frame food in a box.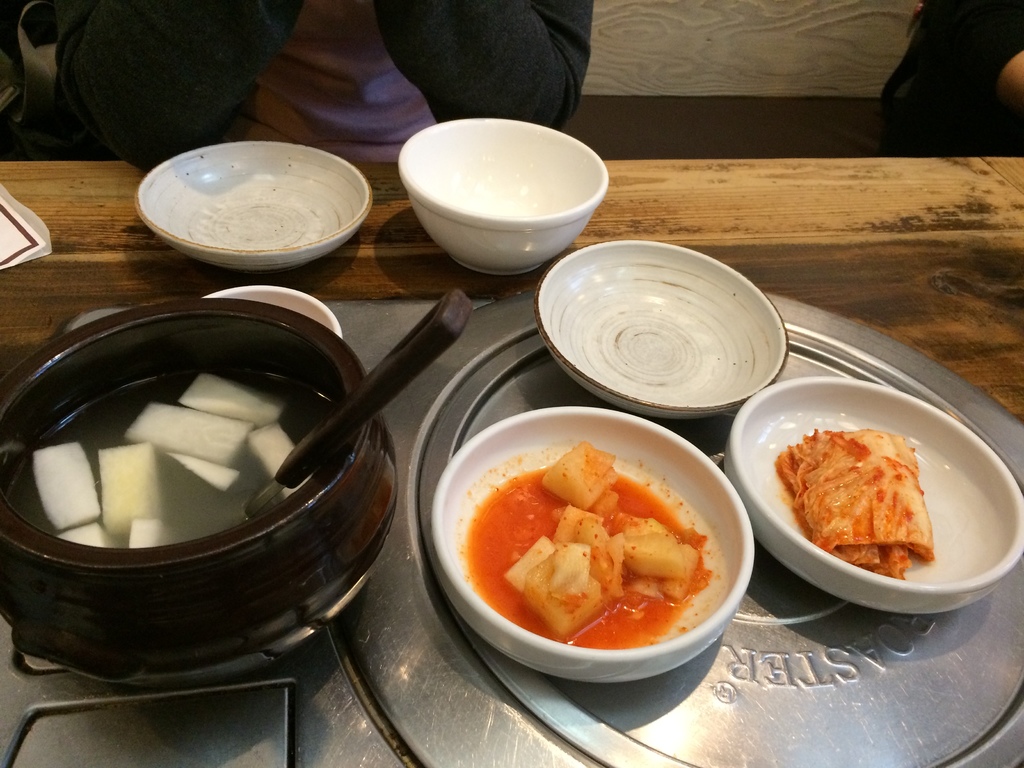
(56,523,112,548).
